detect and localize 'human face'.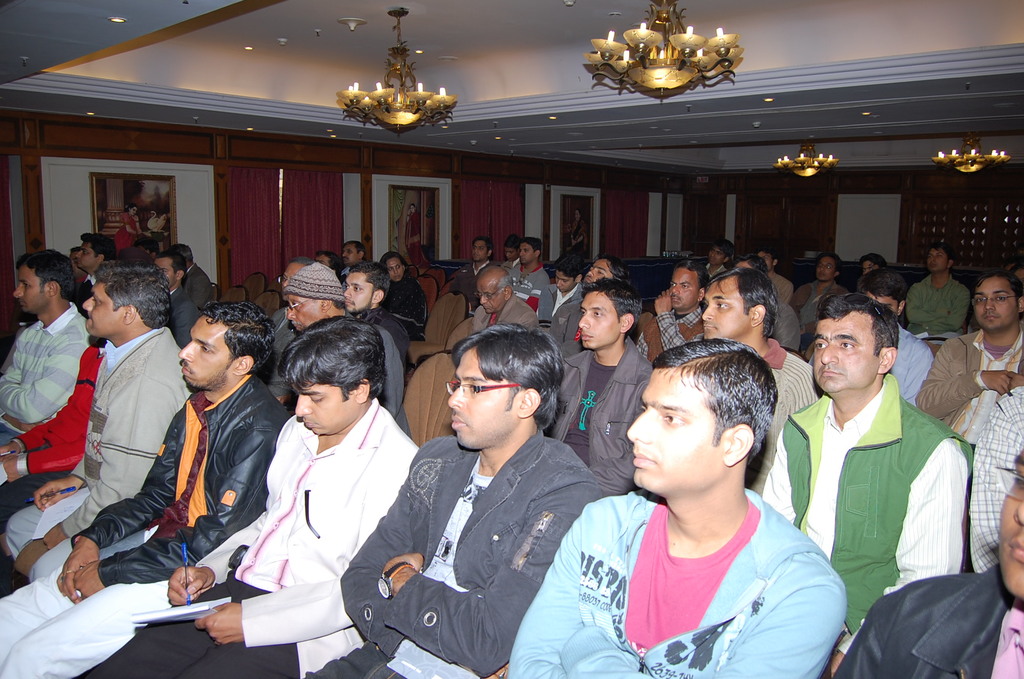
Localized at {"x1": 346, "y1": 267, "x2": 376, "y2": 313}.
